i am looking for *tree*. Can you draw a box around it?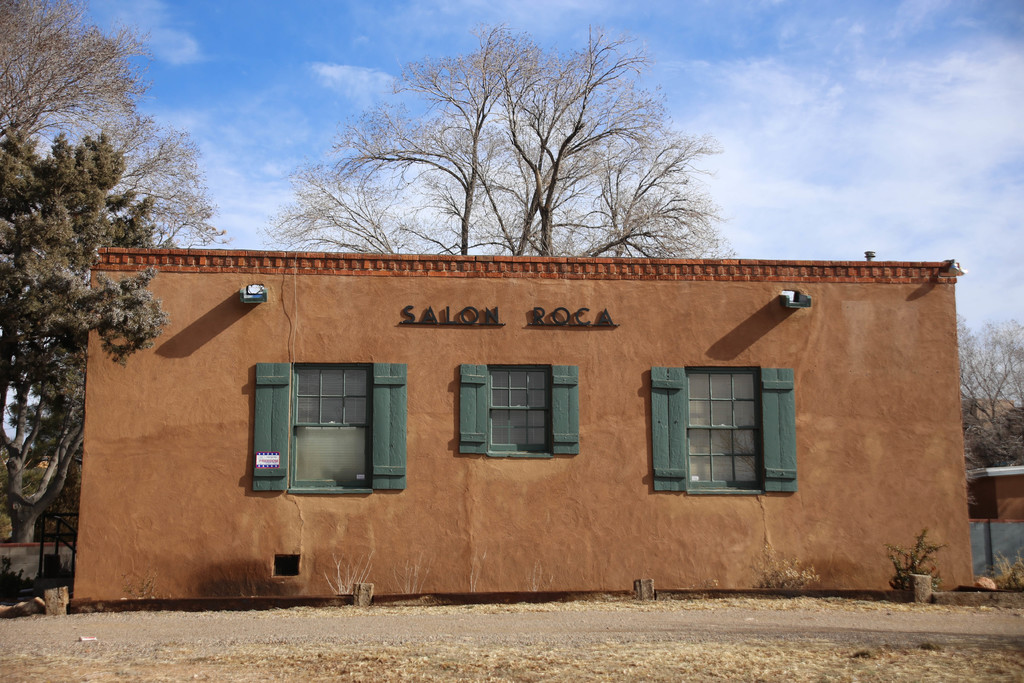
Sure, the bounding box is [310, 34, 726, 274].
